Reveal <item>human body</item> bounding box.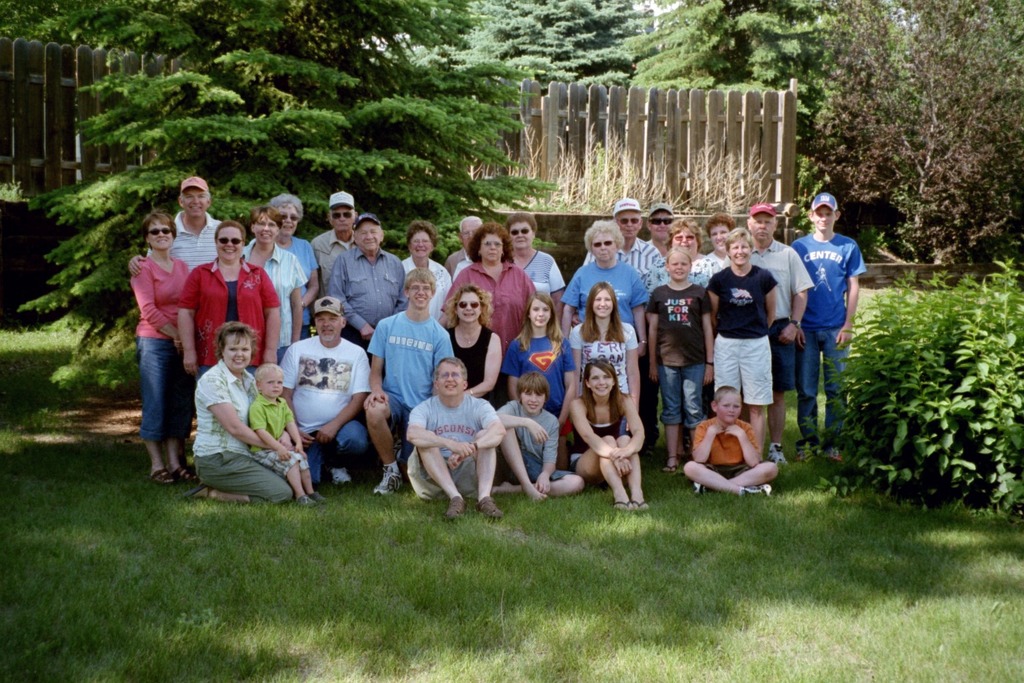
Revealed: <bbox>795, 191, 869, 464</bbox>.
